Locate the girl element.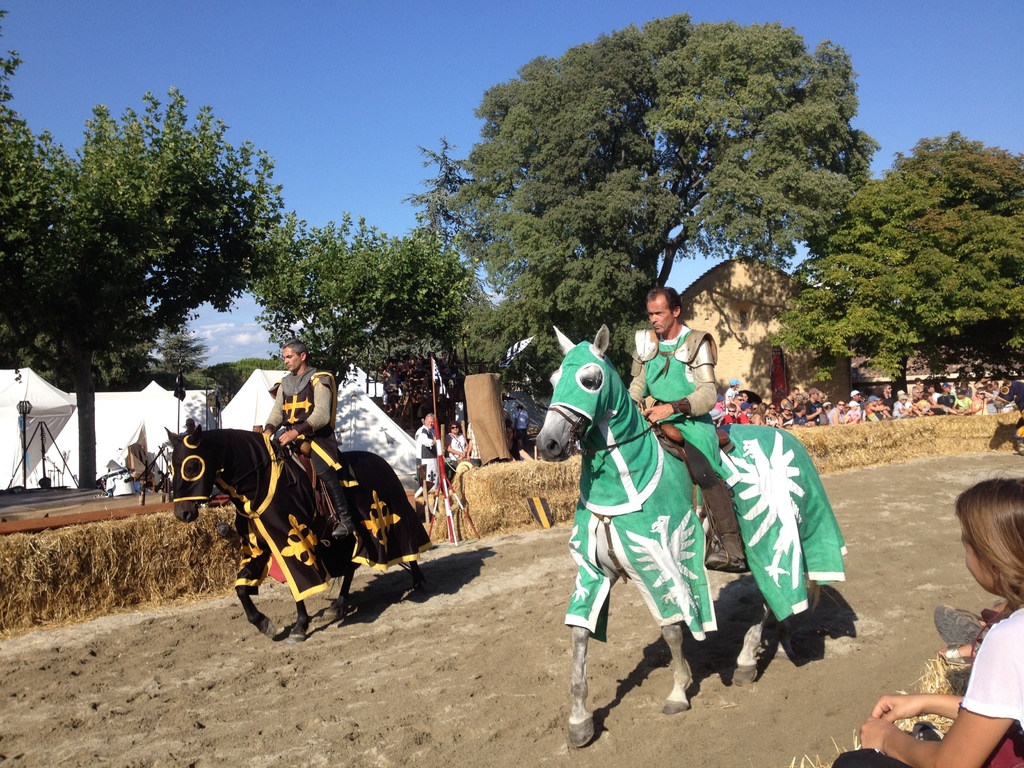
Element bbox: box(833, 478, 1023, 767).
